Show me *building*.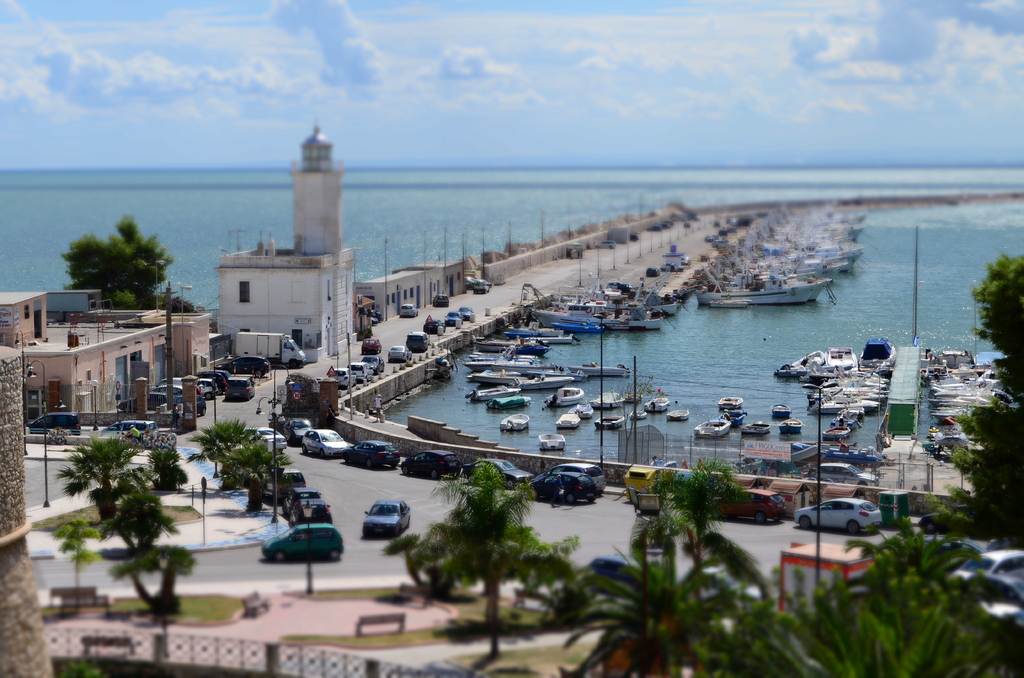
*building* is here: left=1, top=291, right=214, bottom=424.
